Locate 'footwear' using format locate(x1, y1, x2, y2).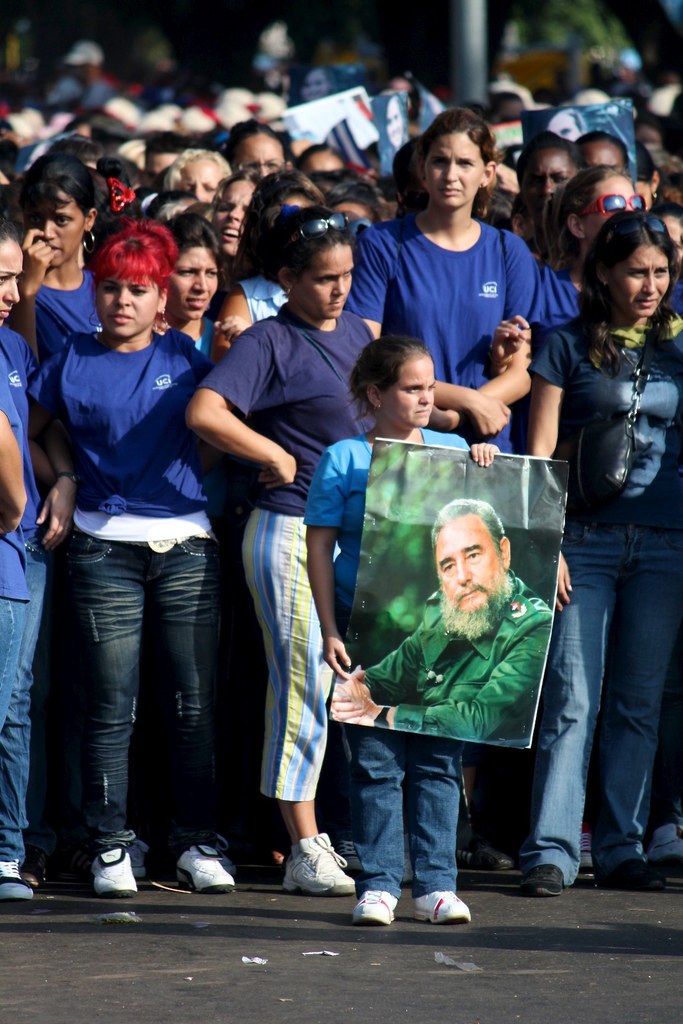
locate(579, 824, 597, 884).
